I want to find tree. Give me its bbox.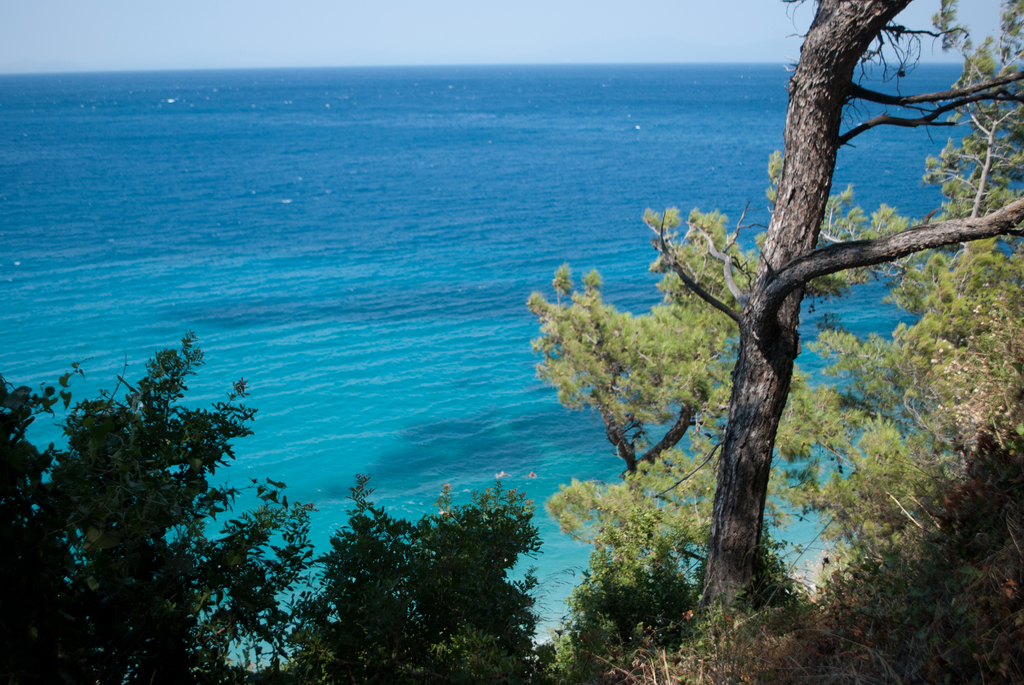
crop(483, 3, 1001, 634).
